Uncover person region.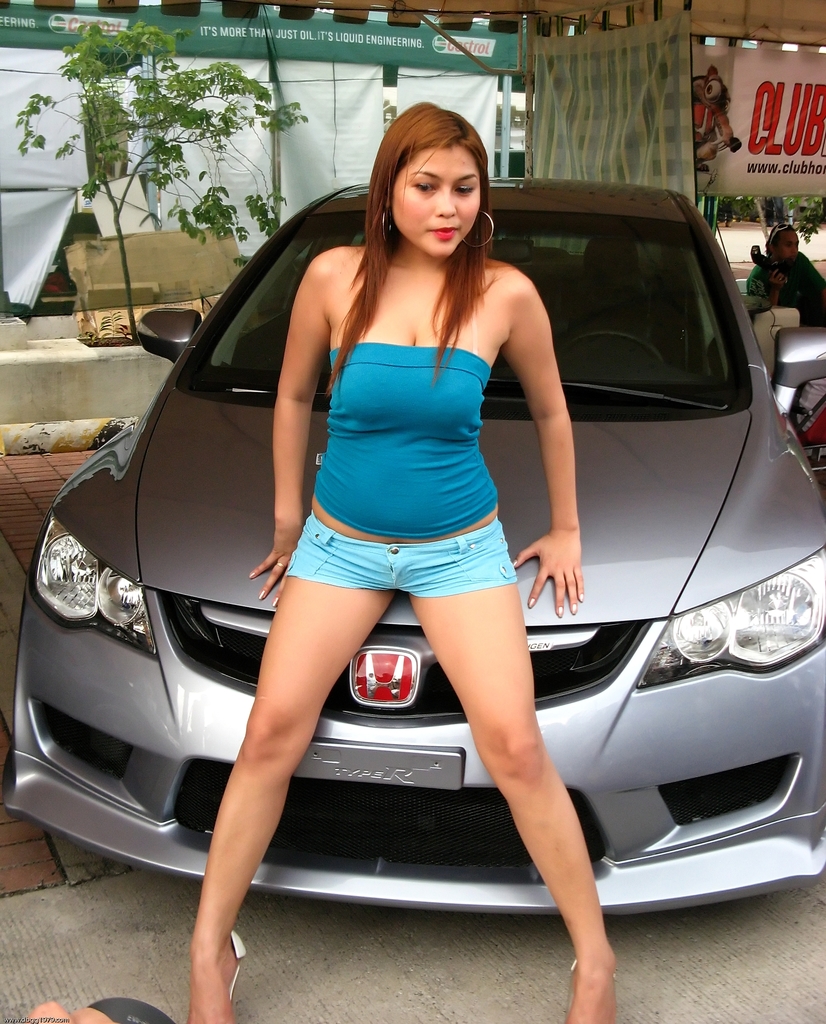
Uncovered: [left=741, top=215, right=825, bottom=315].
